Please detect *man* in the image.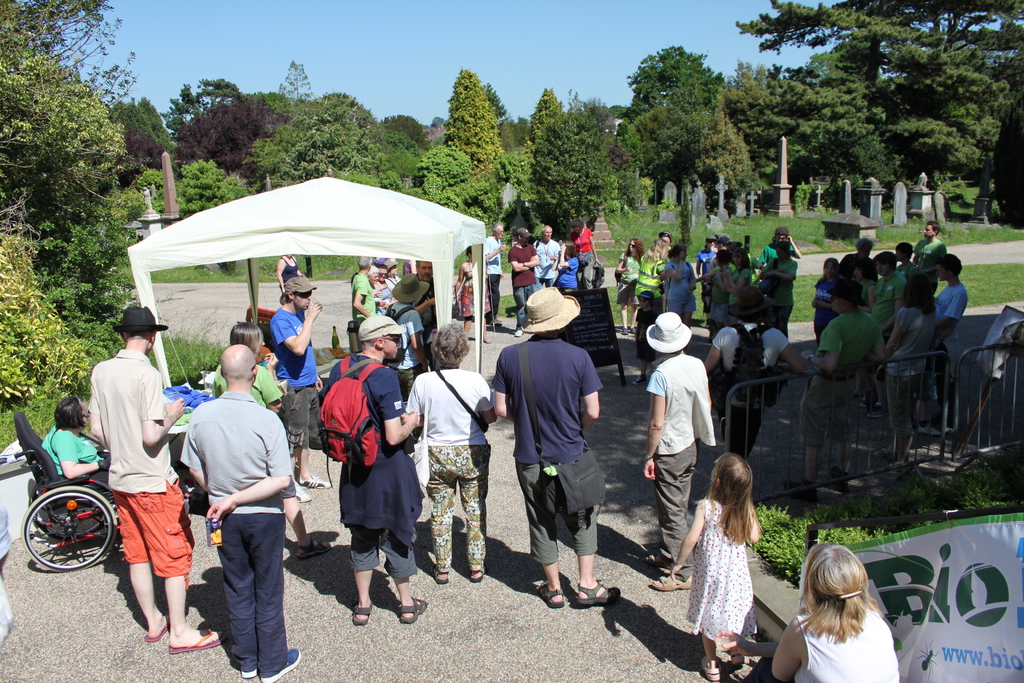
[left=913, top=256, right=960, bottom=440].
